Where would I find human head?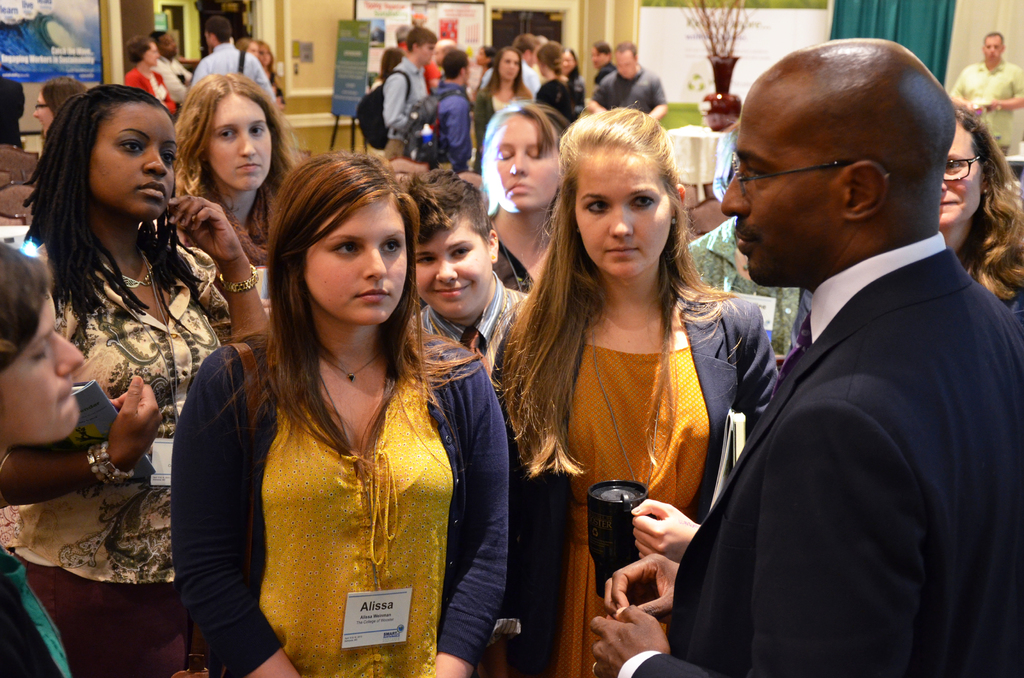
At bbox(394, 25, 411, 46).
